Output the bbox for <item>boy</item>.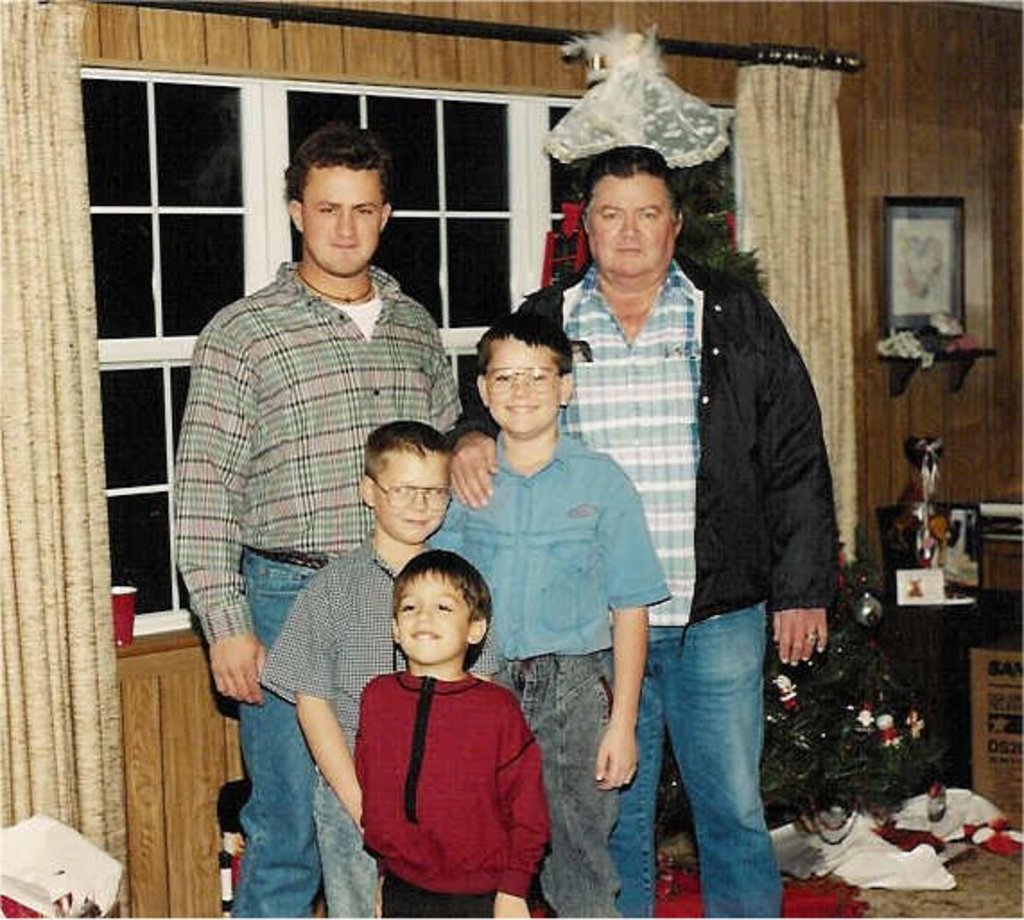
detection(346, 545, 558, 918).
